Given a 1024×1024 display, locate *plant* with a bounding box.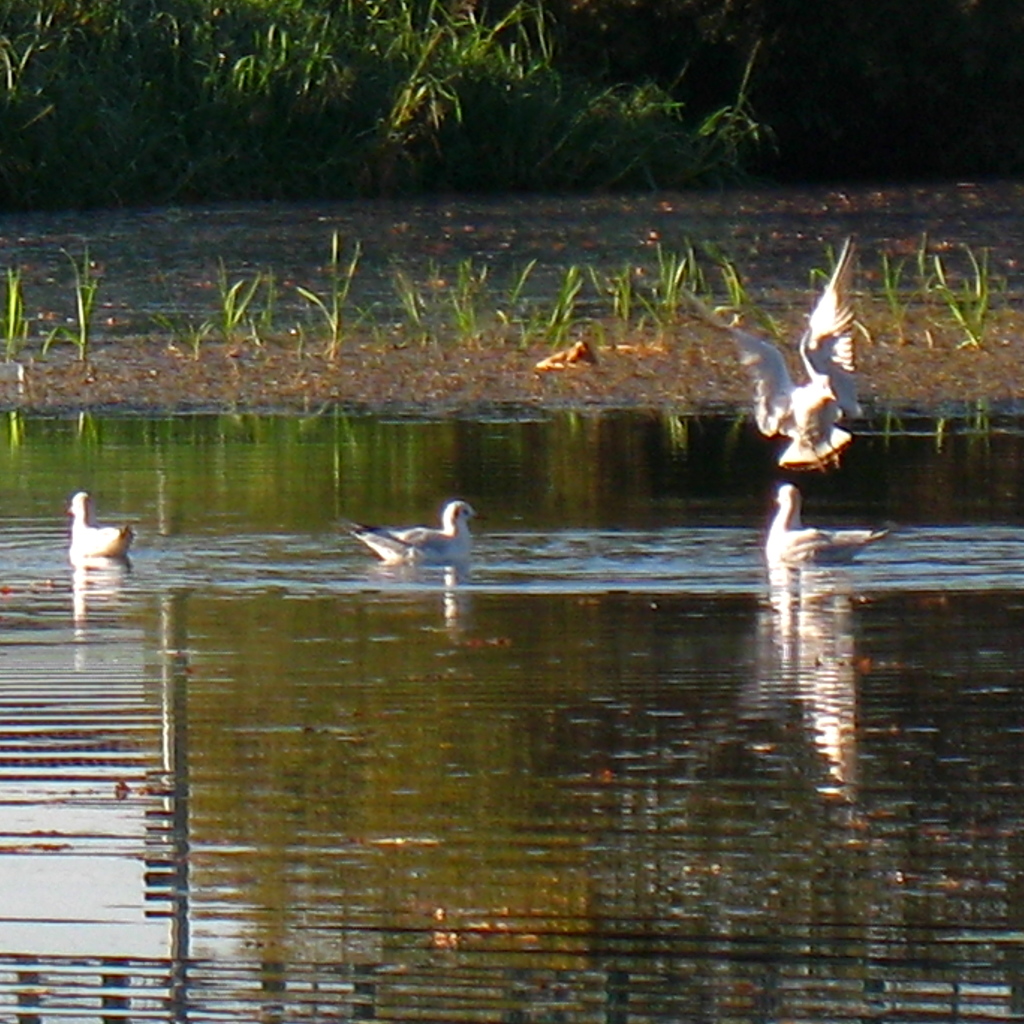
Located: bbox=(0, 263, 37, 342).
